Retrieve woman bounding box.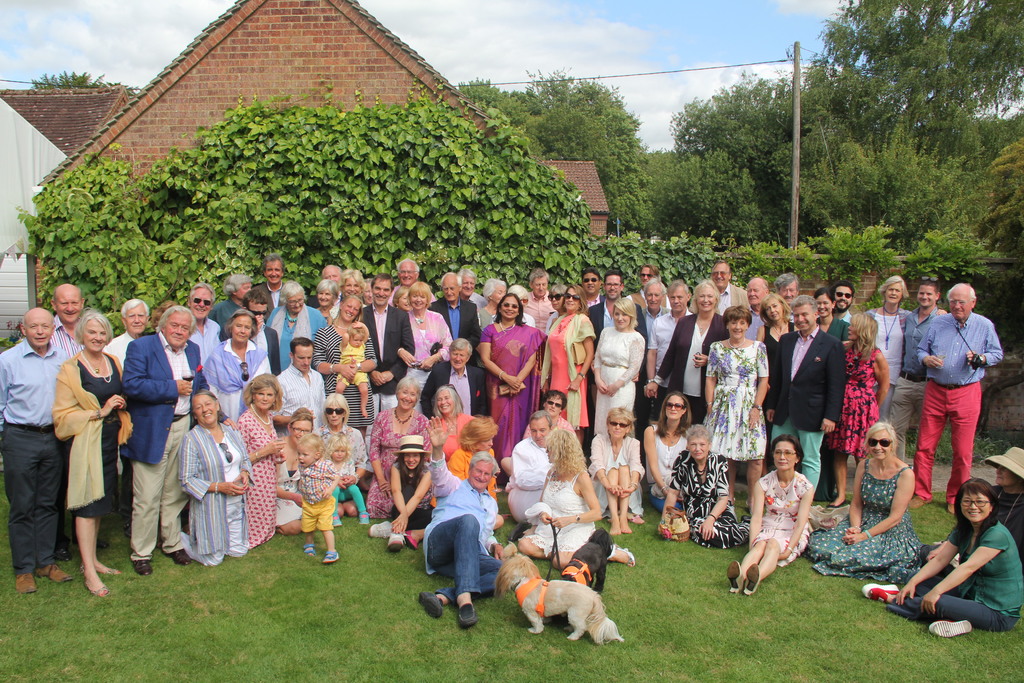
Bounding box: x1=359 y1=376 x2=428 y2=523.
